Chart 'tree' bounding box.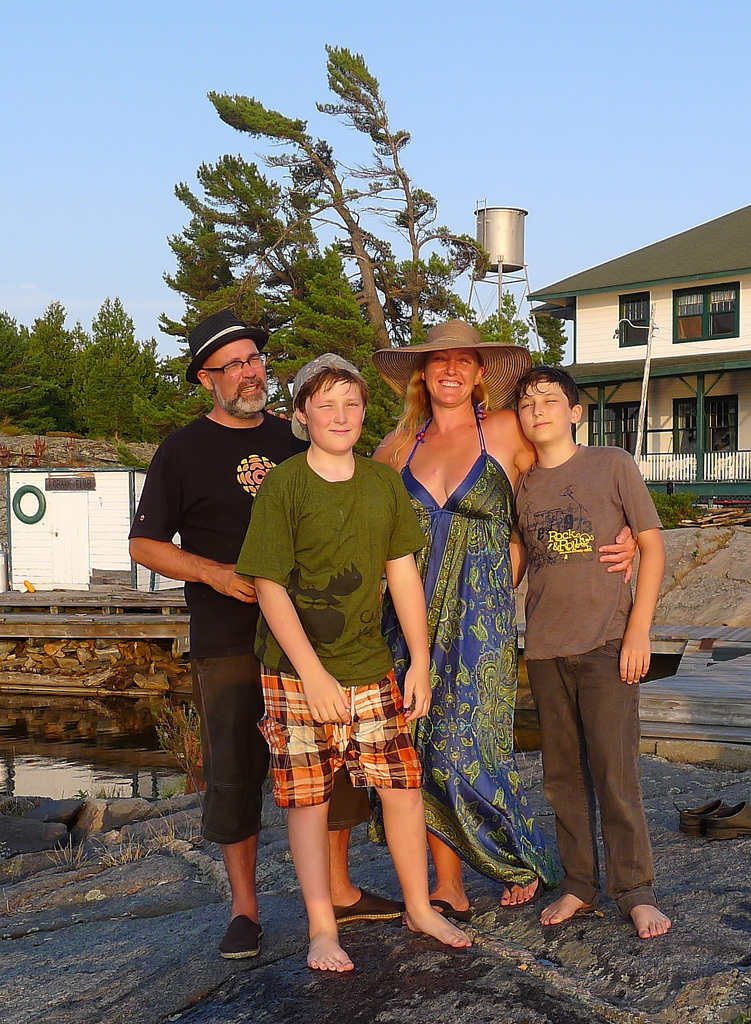
Charted: {"x1": 533, "y1": 302, "x2": 575, "y2": 364}.
